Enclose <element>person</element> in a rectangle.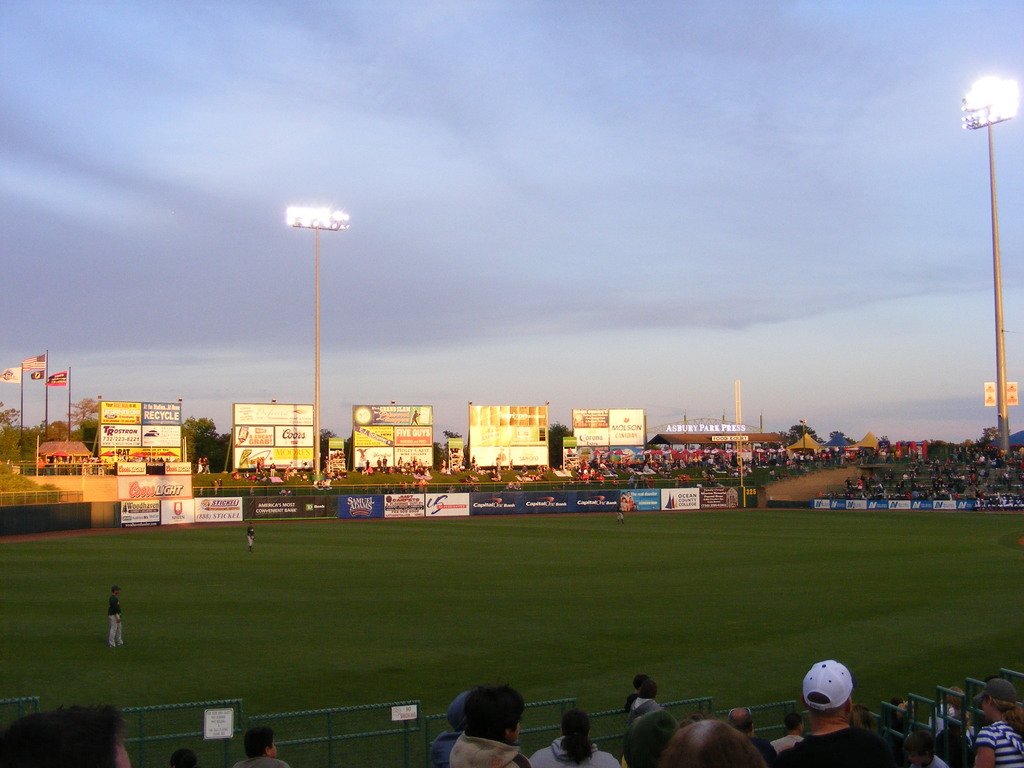
Rect(614, 499, 625, 524).
